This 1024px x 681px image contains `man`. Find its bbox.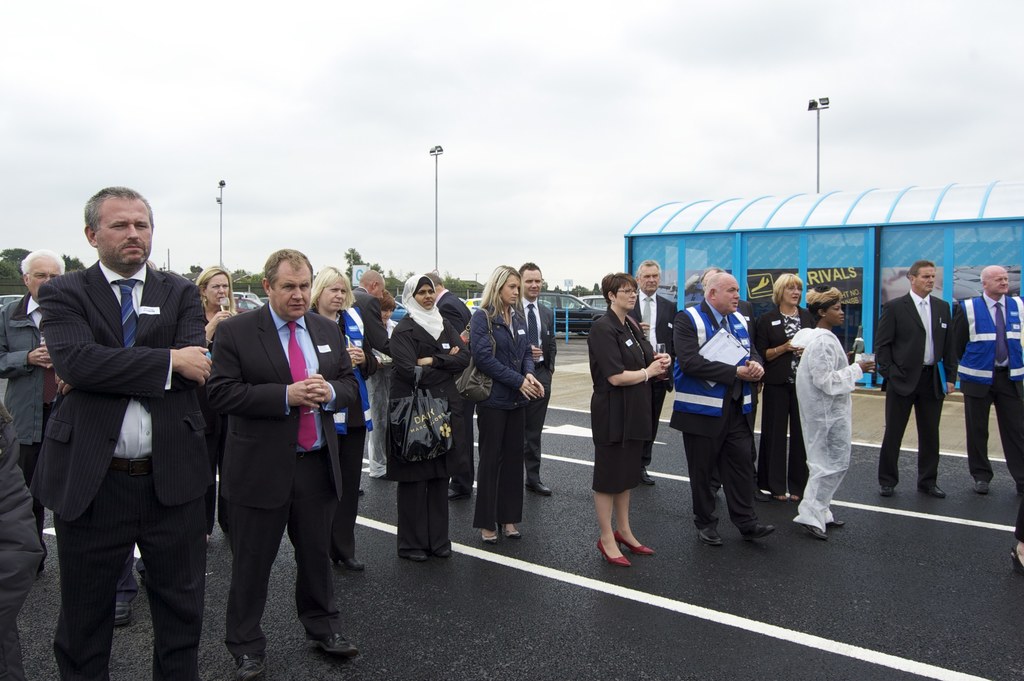
left=662, top=272, right=775, bottom=546.
